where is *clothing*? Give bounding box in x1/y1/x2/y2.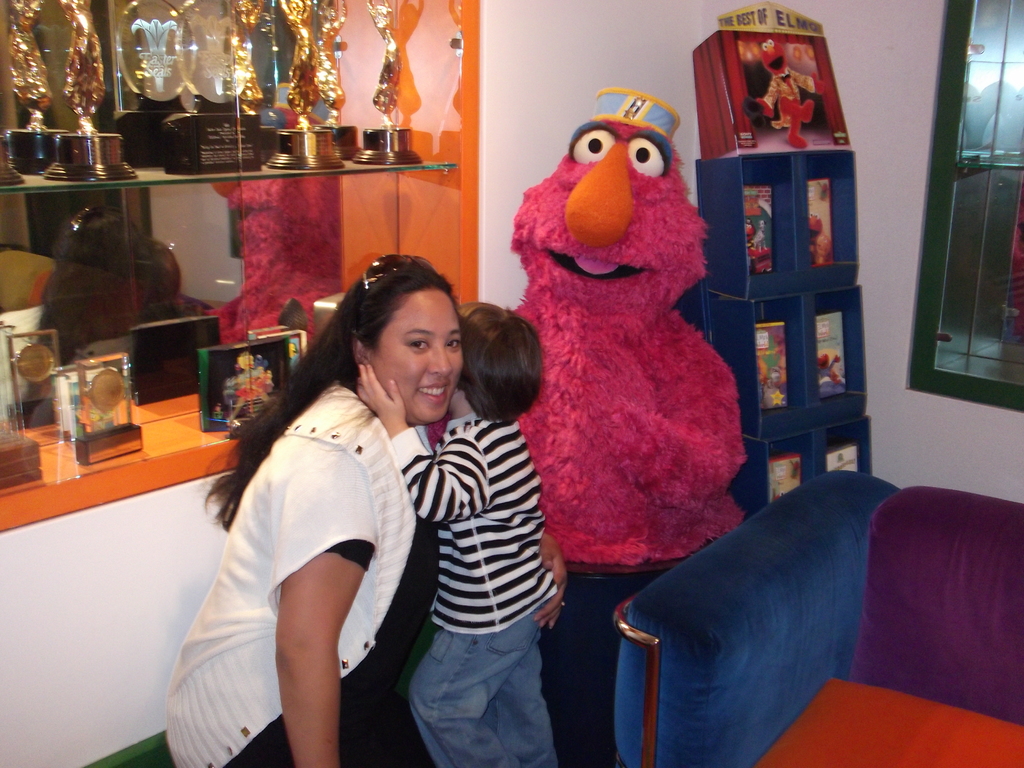
166/383/435/767.
